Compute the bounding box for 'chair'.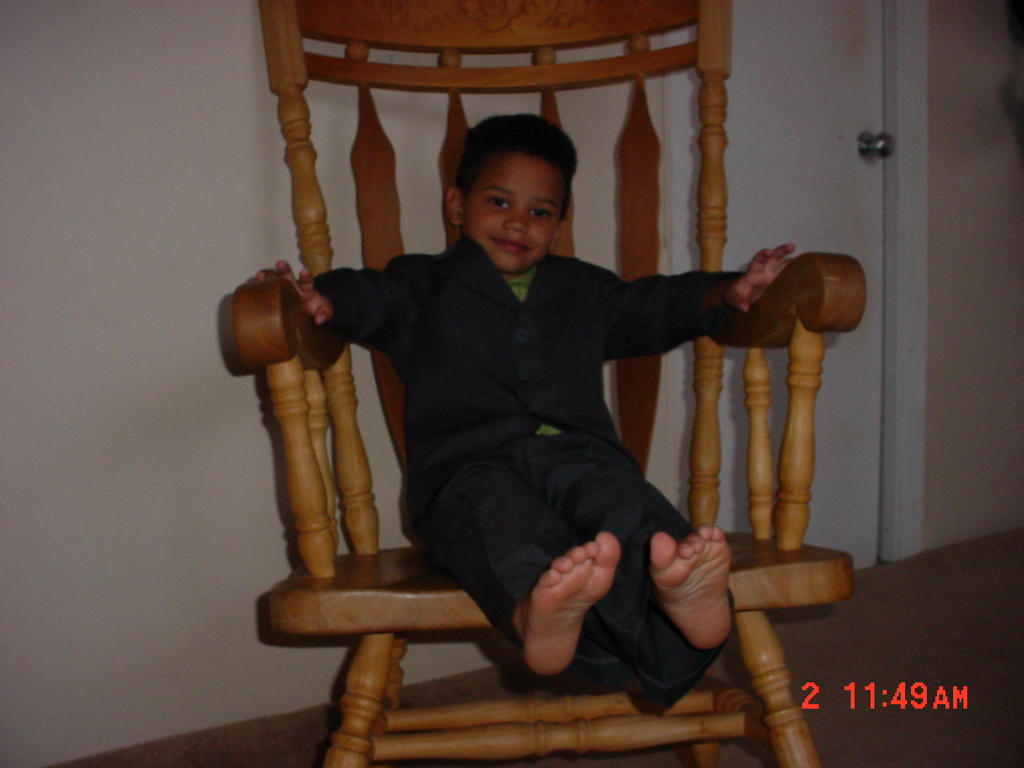
bbox(180, 38, 863, 714).
